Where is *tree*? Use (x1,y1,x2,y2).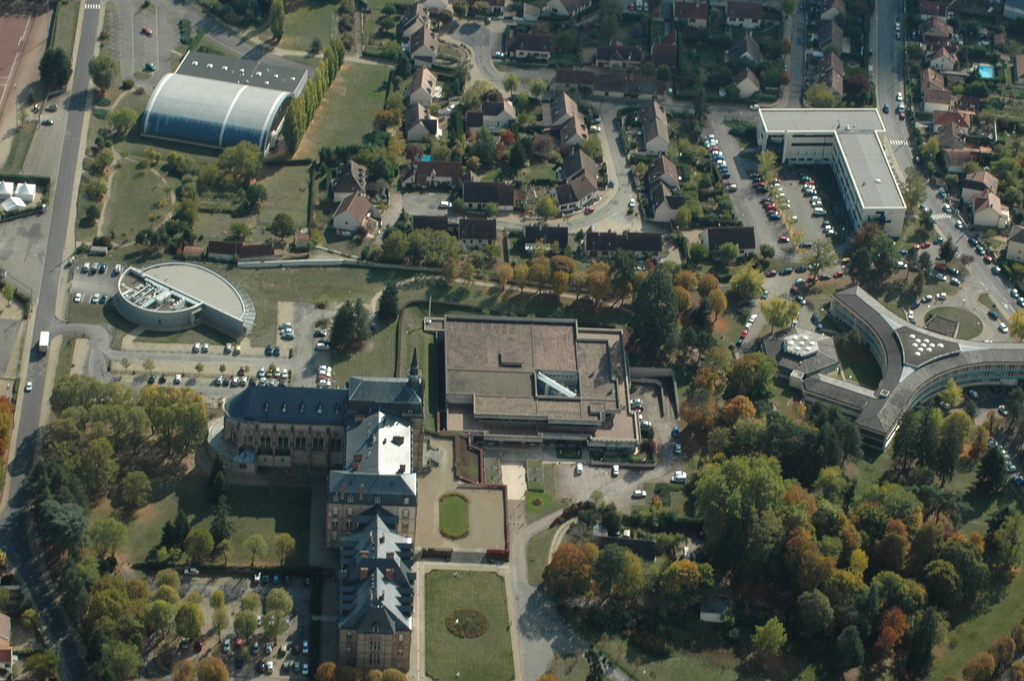
(273,531,294,568).
